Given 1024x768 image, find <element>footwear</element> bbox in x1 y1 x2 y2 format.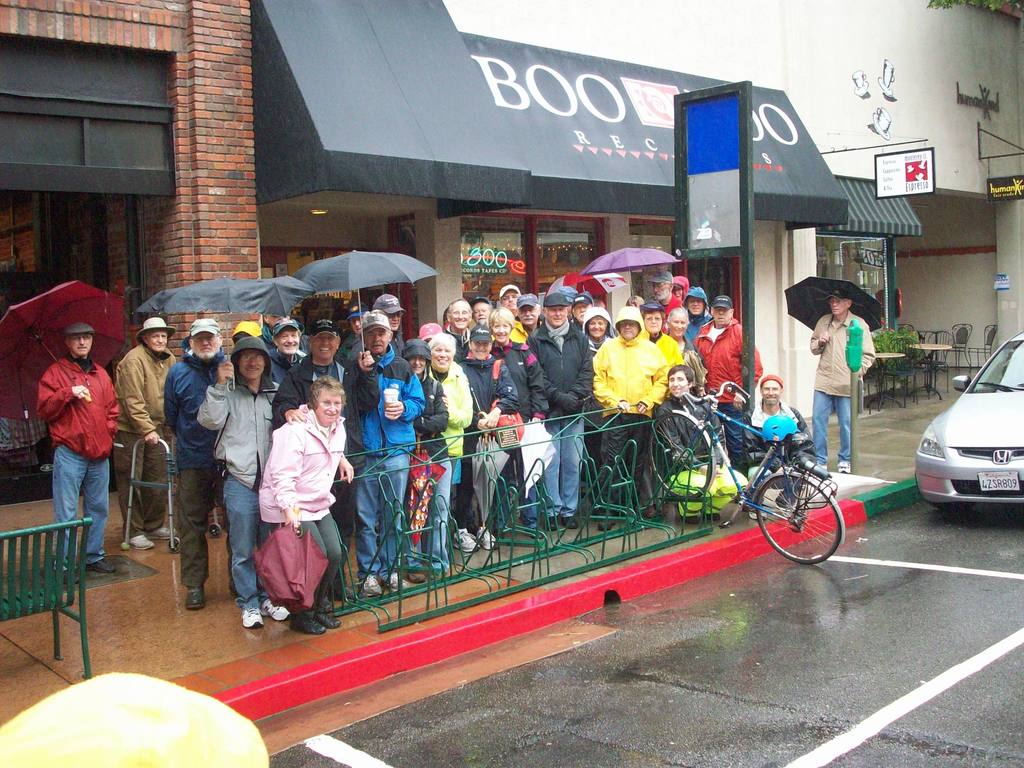
477 527 497 550.
